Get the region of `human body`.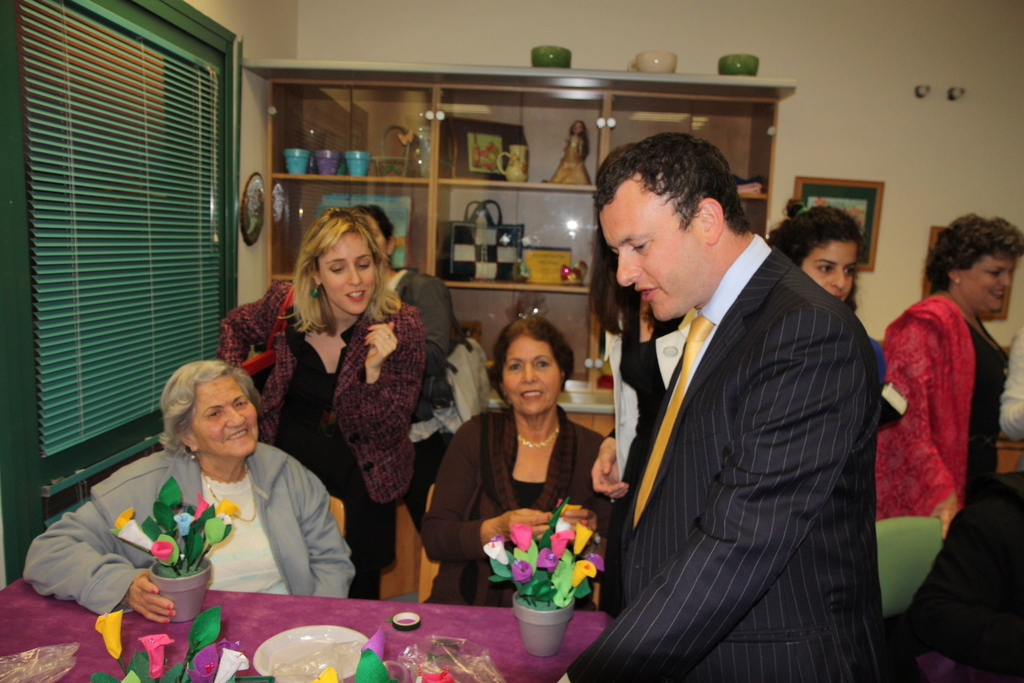
<region>772, 211, 860, 312</region>.
